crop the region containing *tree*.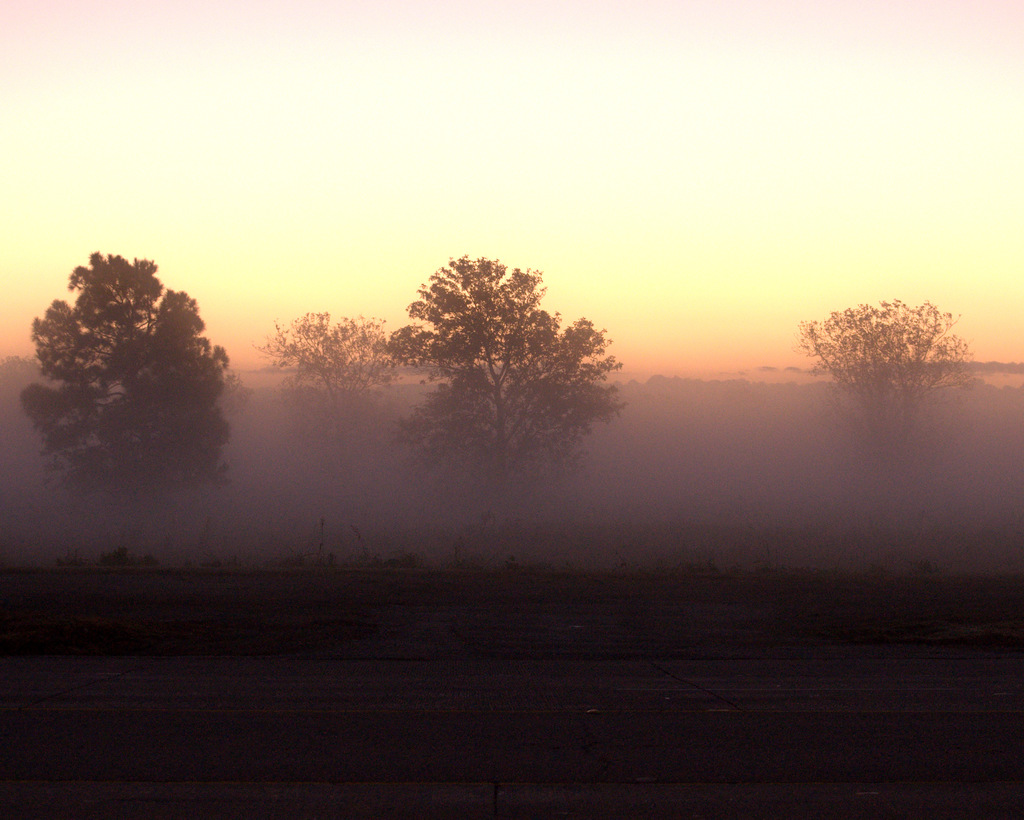
Crop region: locate(29, 250, 248, 505).
